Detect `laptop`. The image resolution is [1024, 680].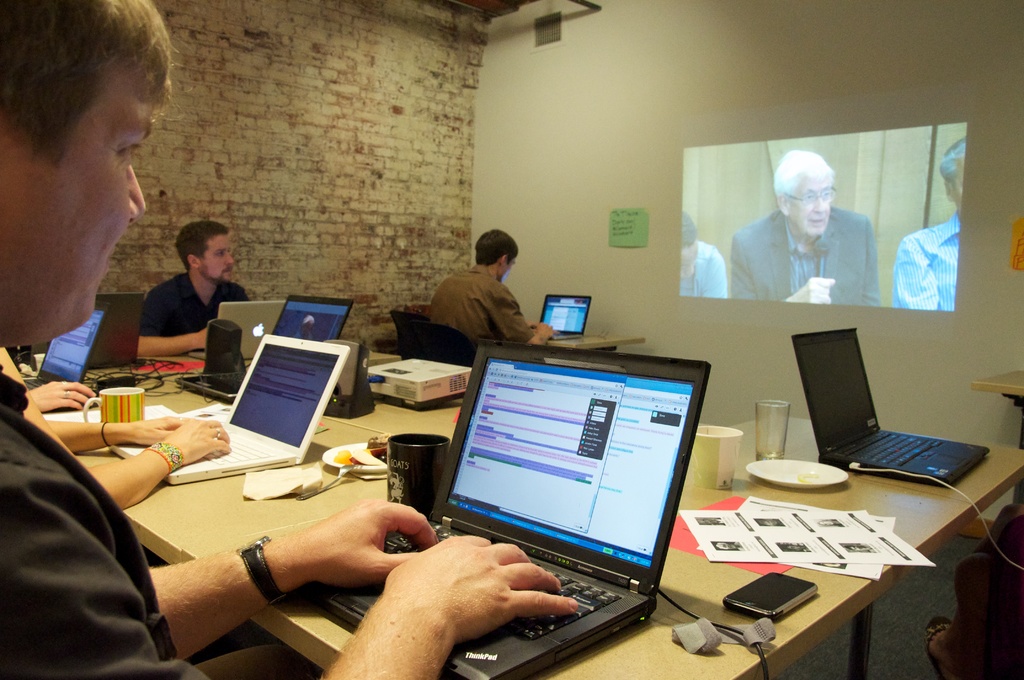
detection(88, 293, 144, 365).
